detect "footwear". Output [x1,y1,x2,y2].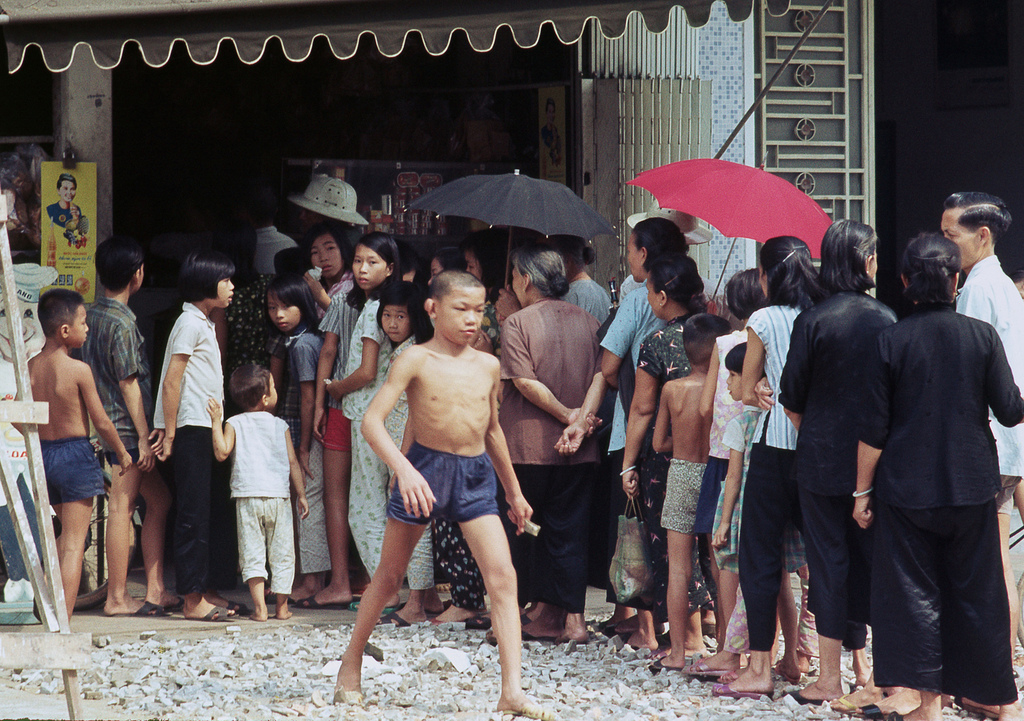
[707,681,771,696].
